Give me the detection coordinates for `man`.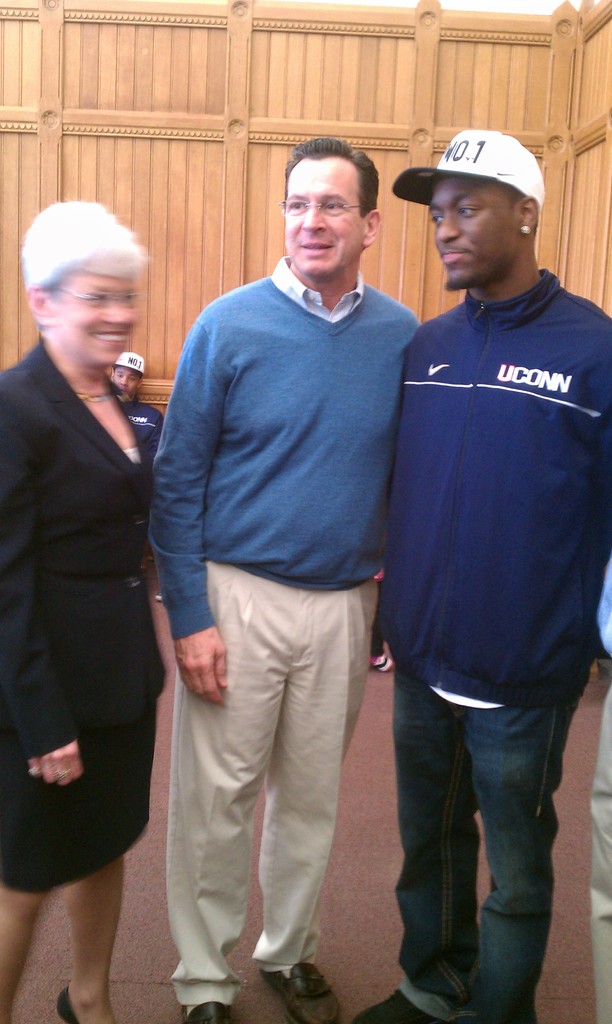
bbox=(144, 134, 423, 1023).
